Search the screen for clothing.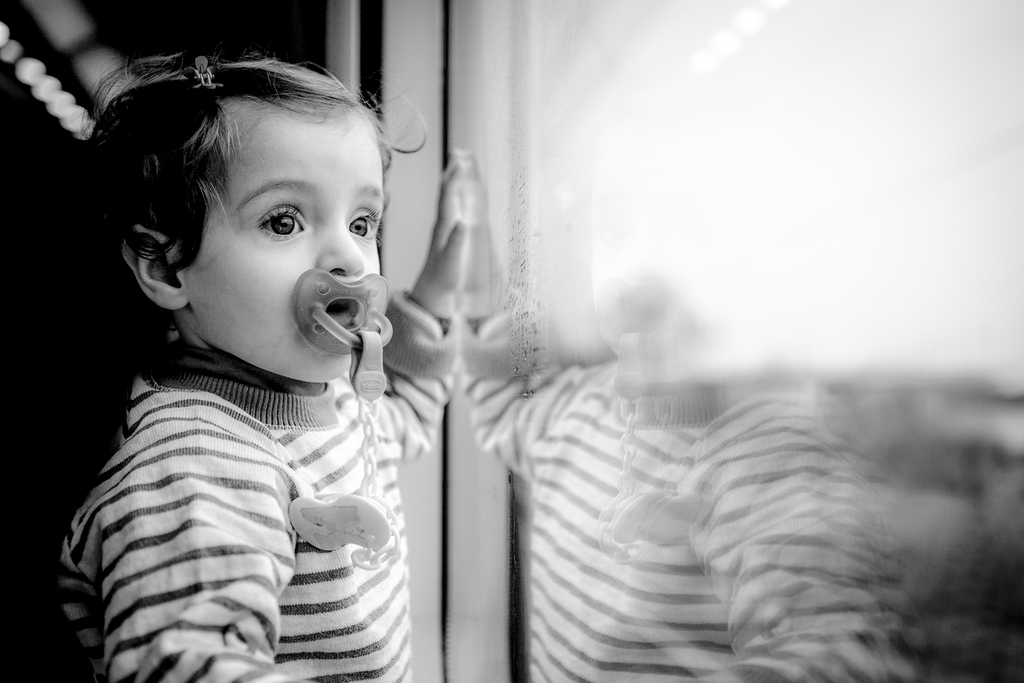
Found at <region>62, 290, 444, 682</region>.
